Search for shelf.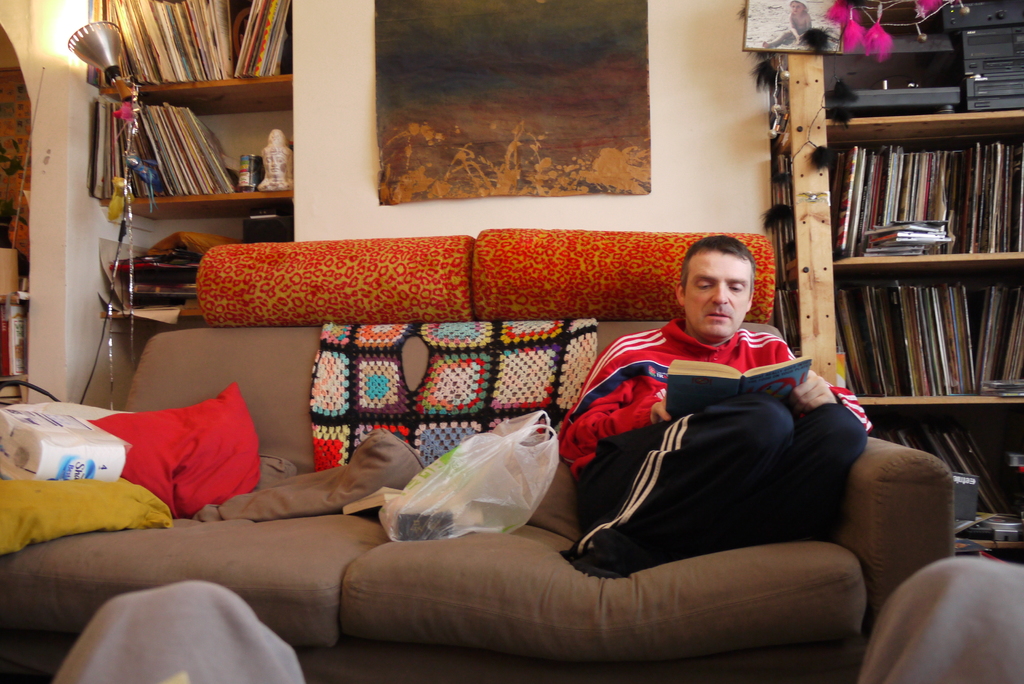
Found at select_region(811, 67, 1009, 478).
